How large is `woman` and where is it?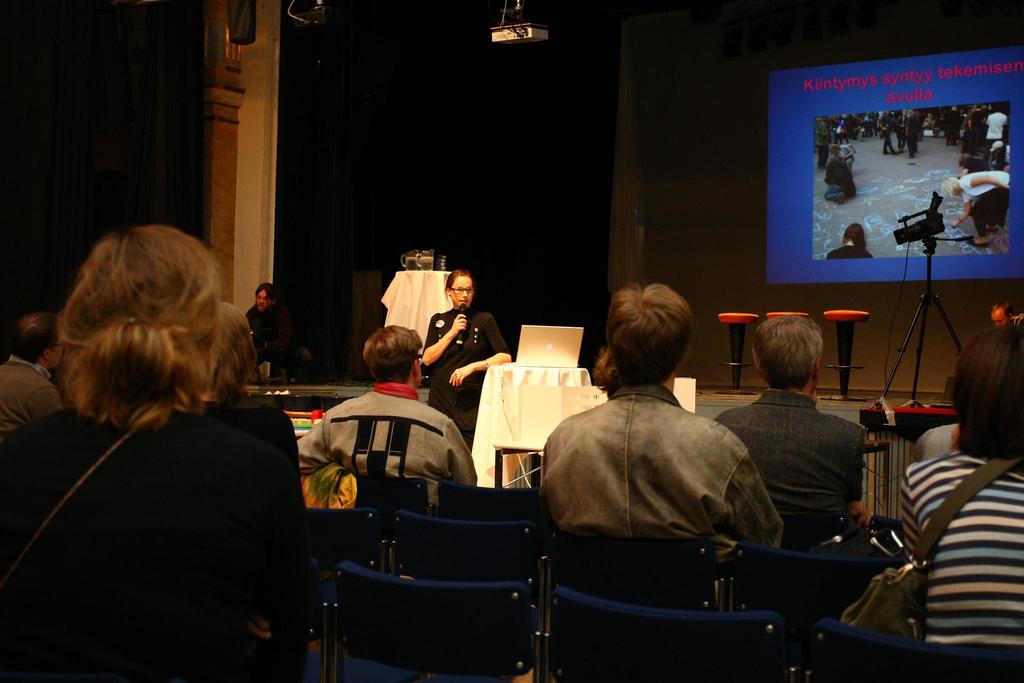
Bounding box: (x1=198, y1=302, x2=300, y2=472).
